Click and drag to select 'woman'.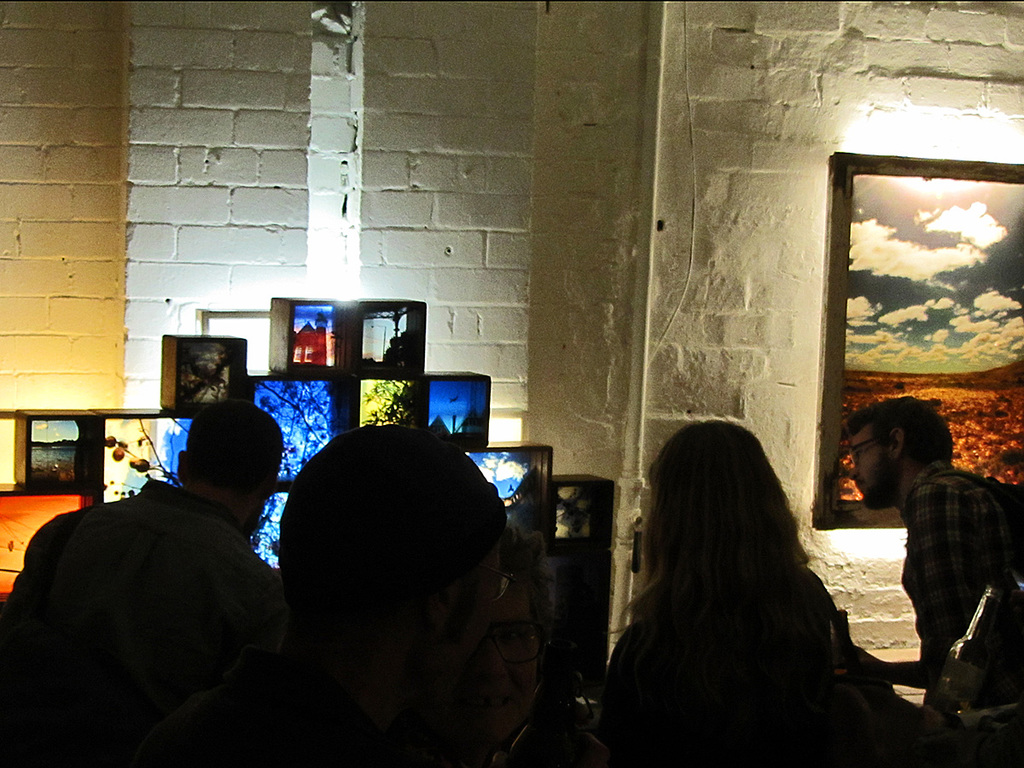
Selection: (252,419,556,767).
